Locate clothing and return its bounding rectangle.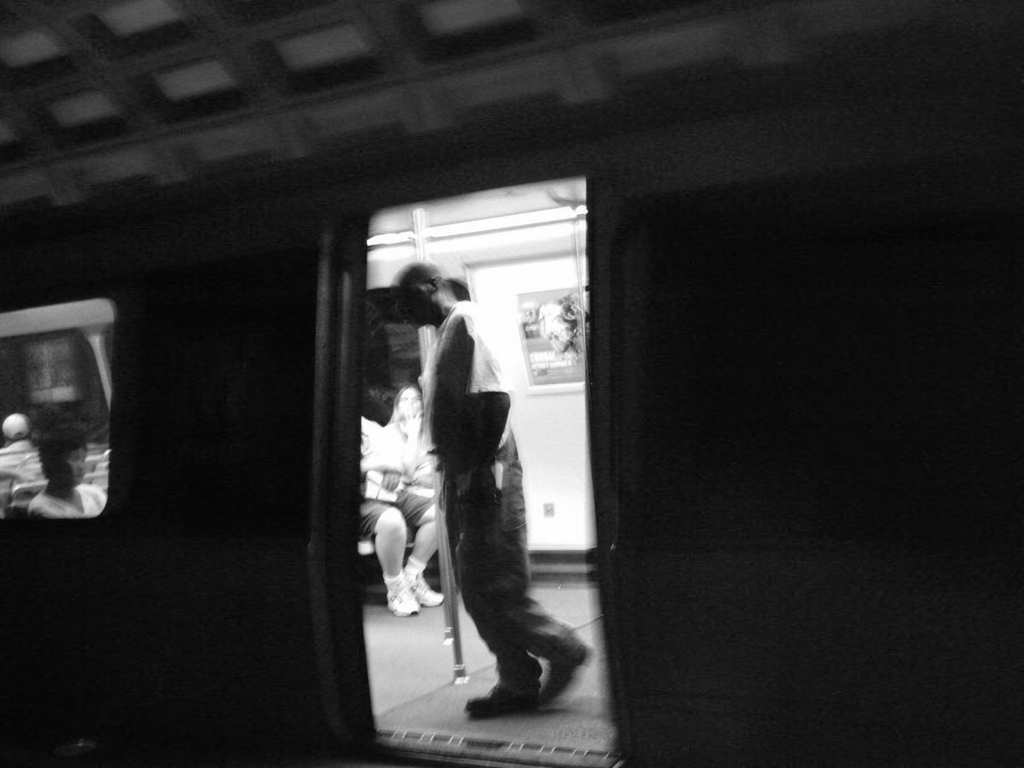
bbox(356, 403, 433, 544).
